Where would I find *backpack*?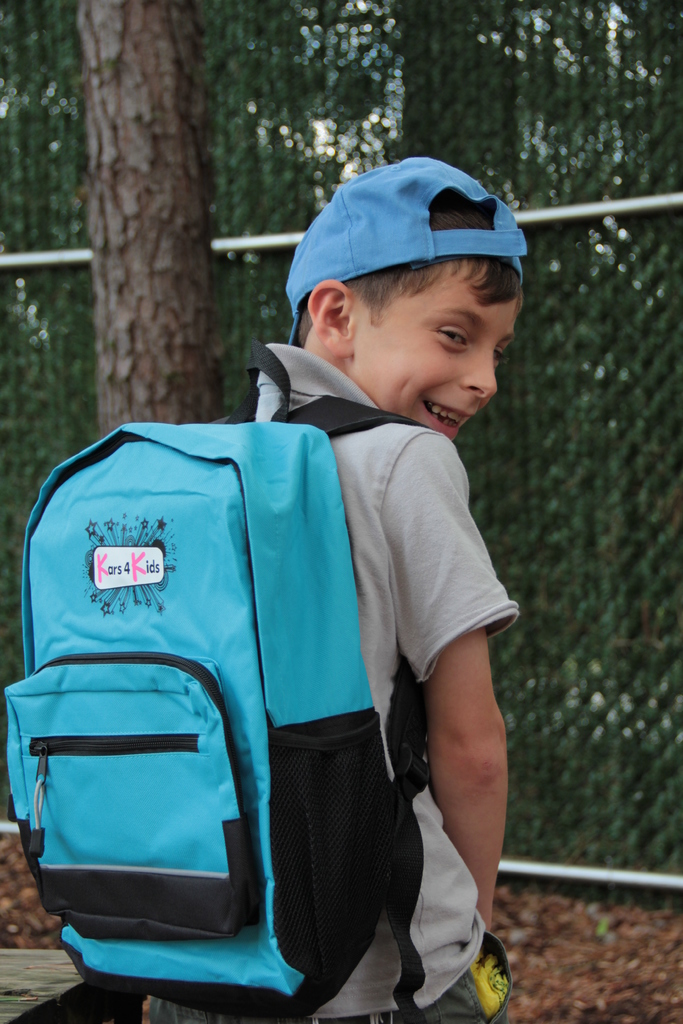
At l=7, t=351, r=432, b=1007.
